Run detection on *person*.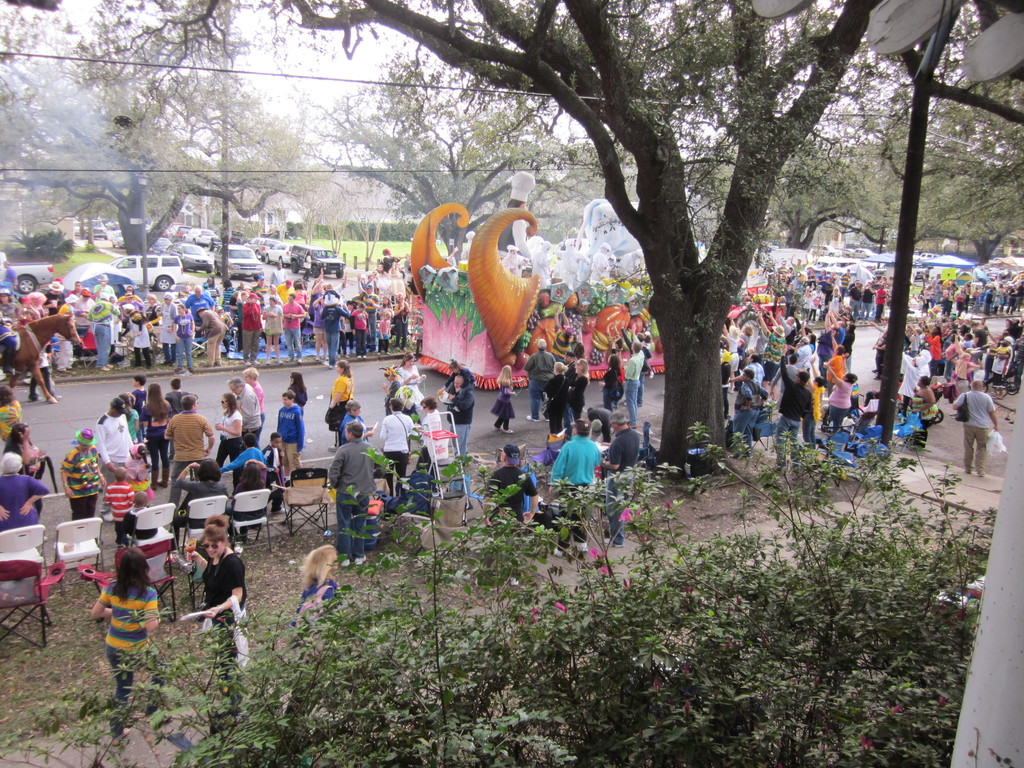
Result: 221 431 266 468.
